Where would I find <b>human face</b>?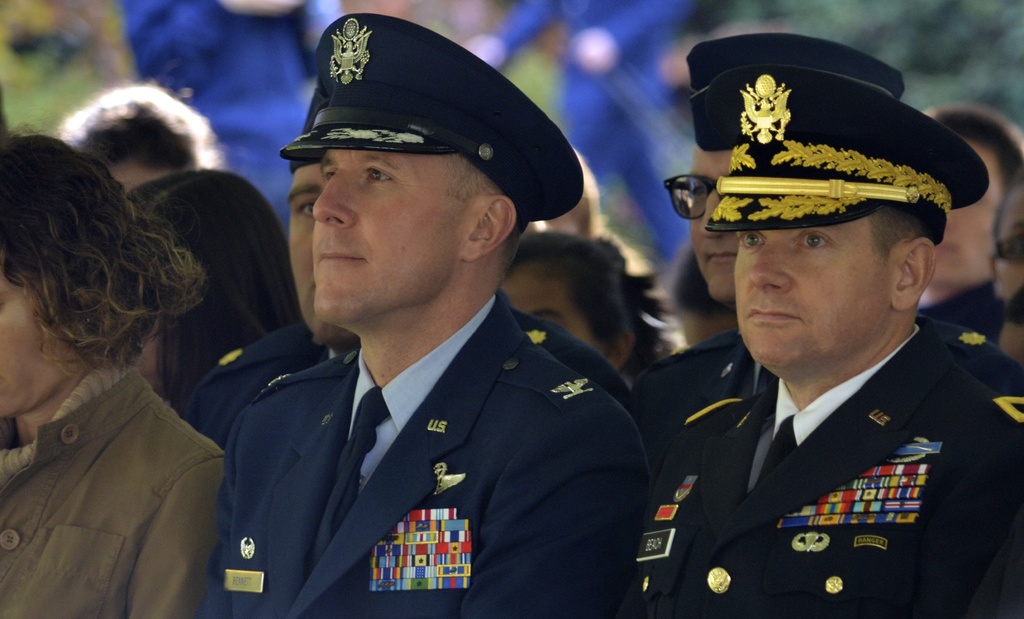
At Rect(0, 272, 81, 419).
